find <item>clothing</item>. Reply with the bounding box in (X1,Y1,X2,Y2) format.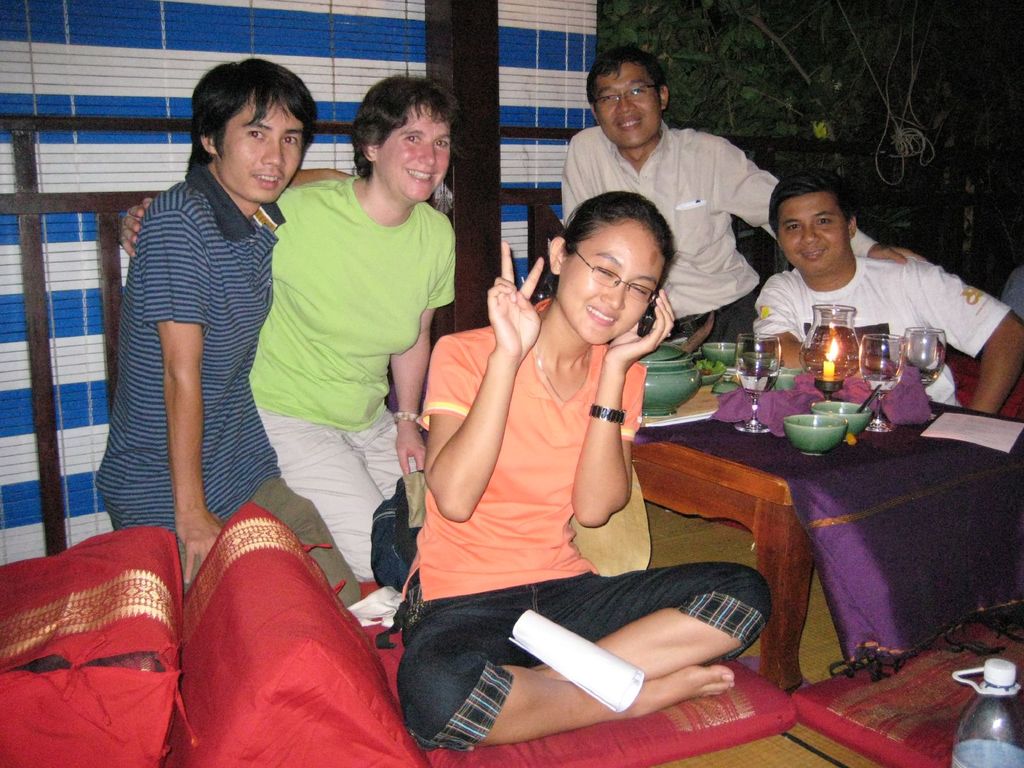
(758,240,1009,426).
